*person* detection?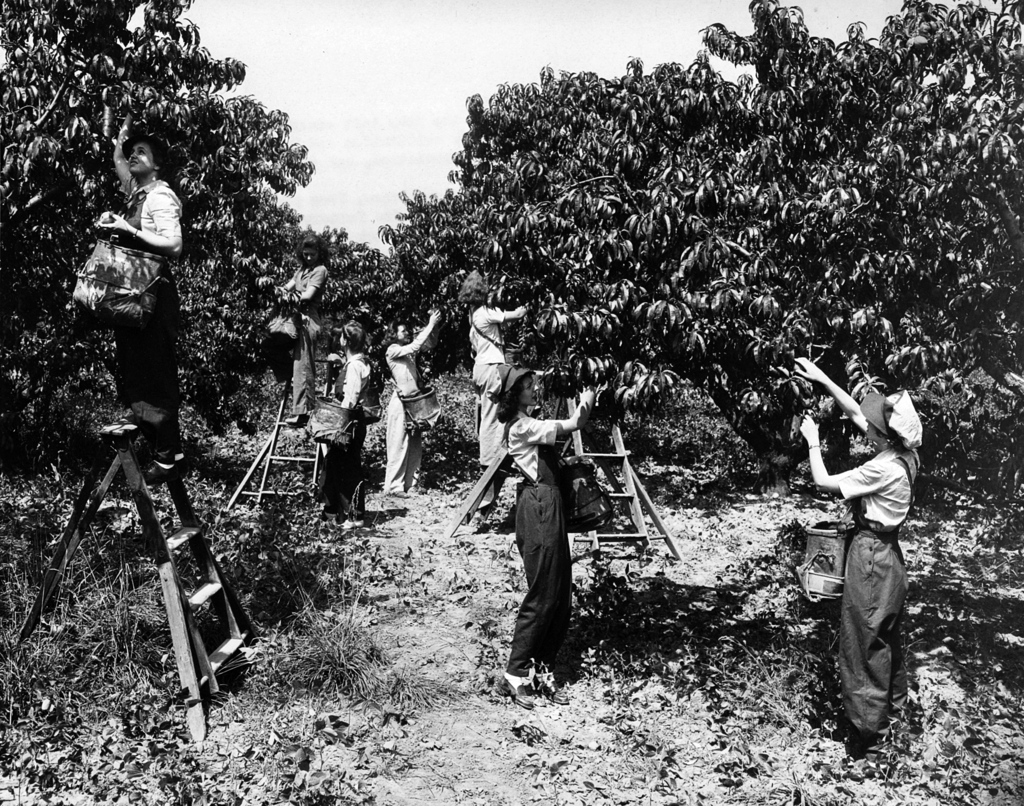
bbox(496, 363, 597, 694)
